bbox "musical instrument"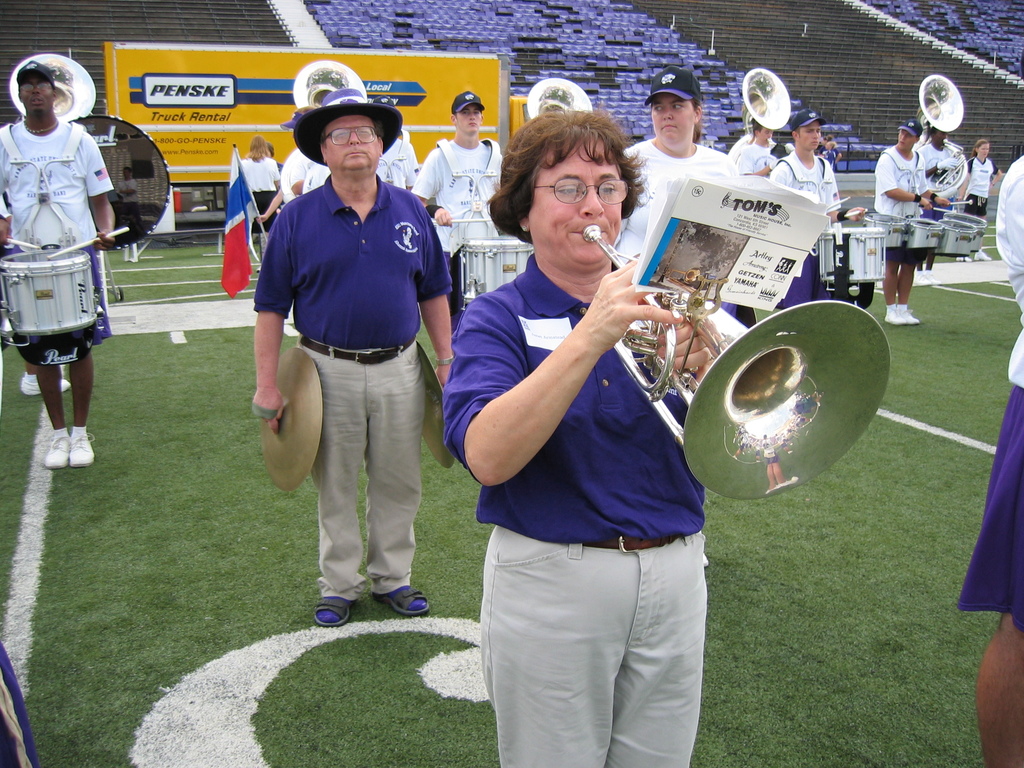
BBox(413, 339, 456, 472)
